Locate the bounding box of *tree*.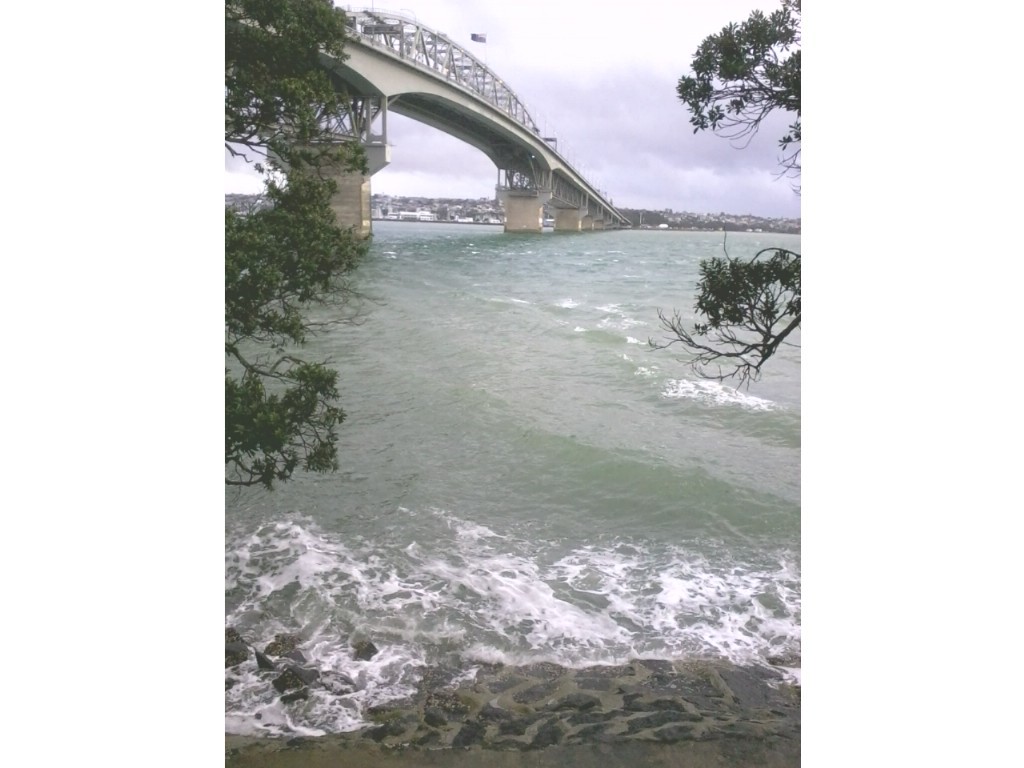
Bounding box: (left=213, top=0, right=371, bottom=489).
